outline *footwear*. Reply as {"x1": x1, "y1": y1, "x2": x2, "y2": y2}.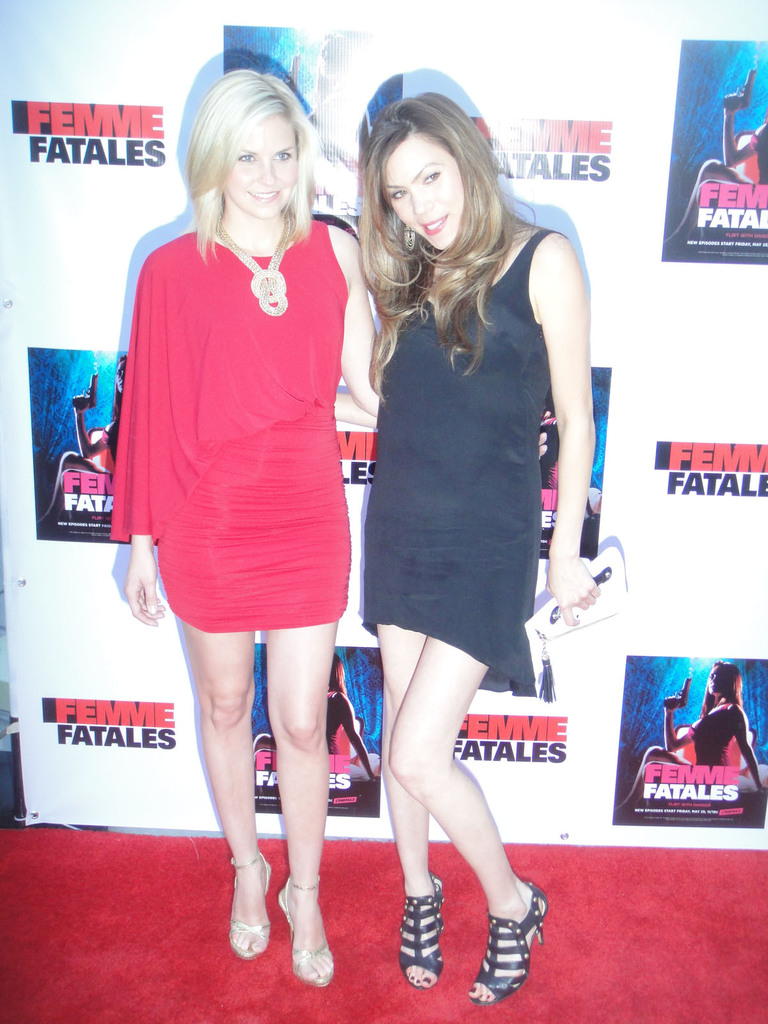
{"x1": 401, "y1": 872, "x2": 443, "y2": 993}.
